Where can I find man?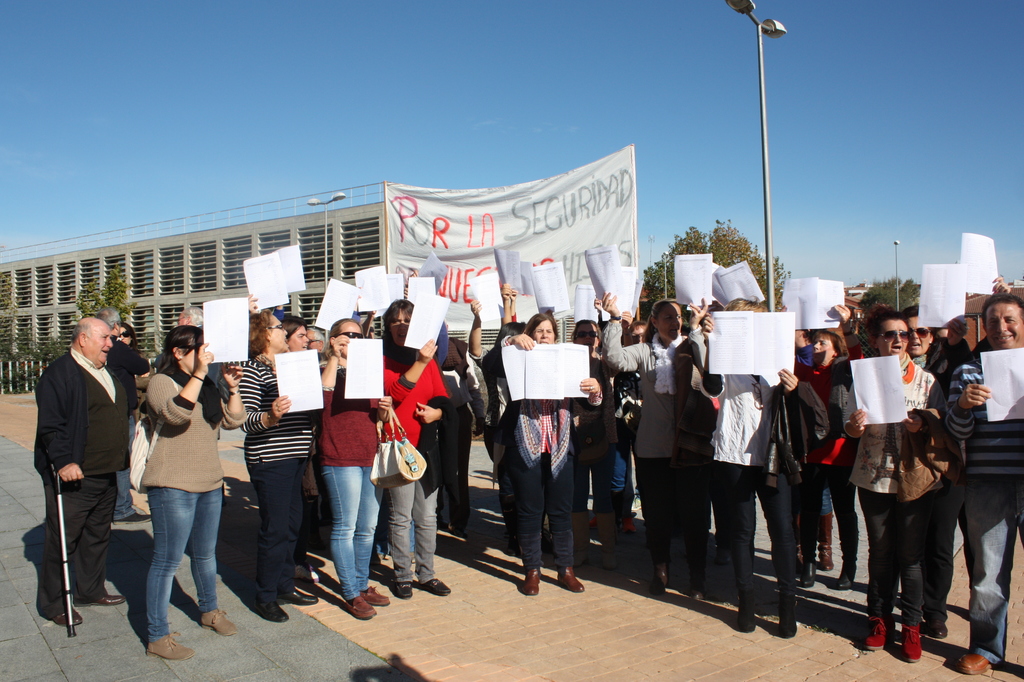
You can find it at 939 293 1023 676.
